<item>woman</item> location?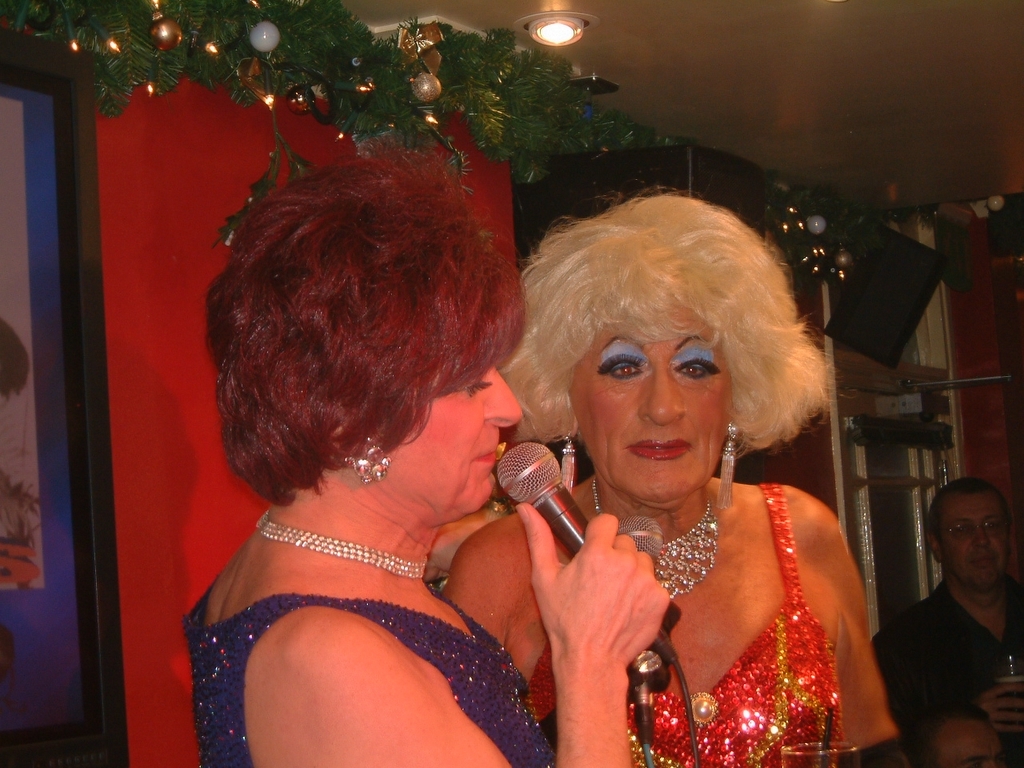
pyautogui.locateOnScreen(191, 148, 673, 767)
